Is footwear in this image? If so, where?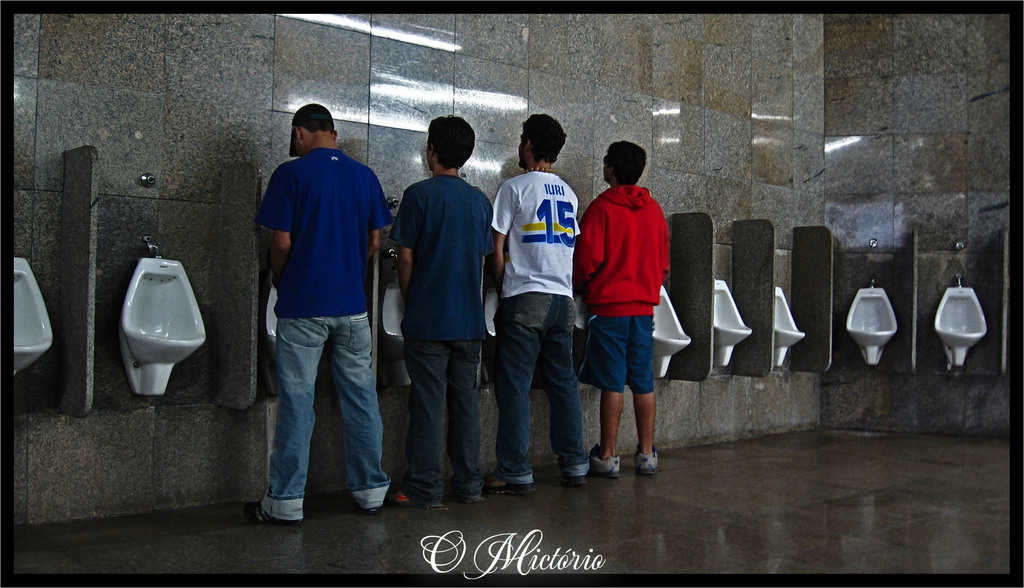
Yes, at Rect(559, 467, 592, 489).
